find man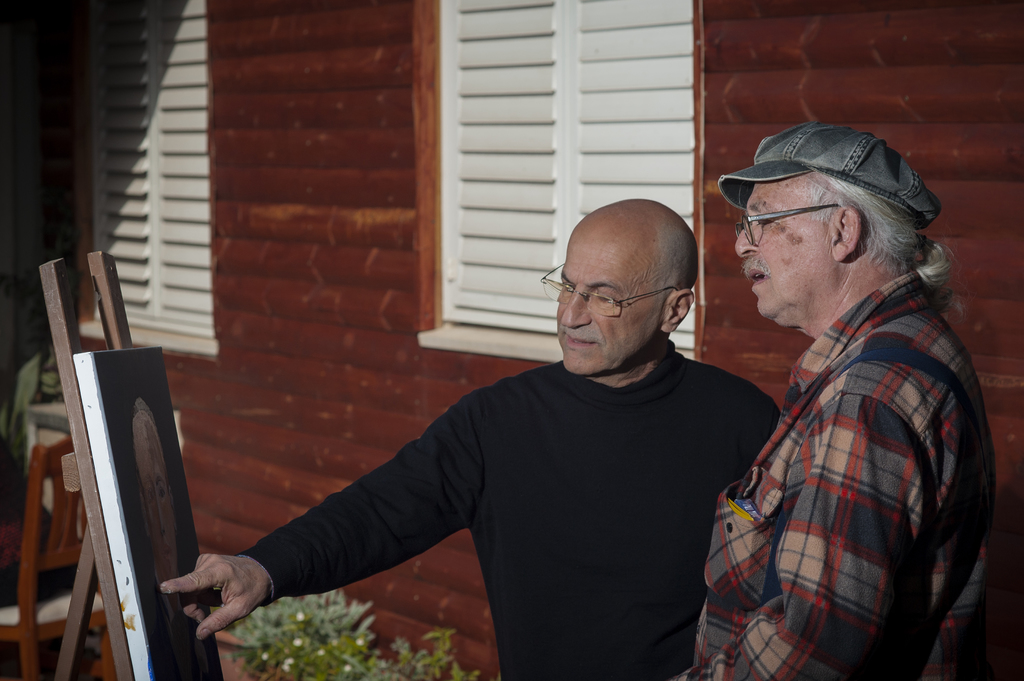
(left=694, top=91, right=995, bottom=680)
